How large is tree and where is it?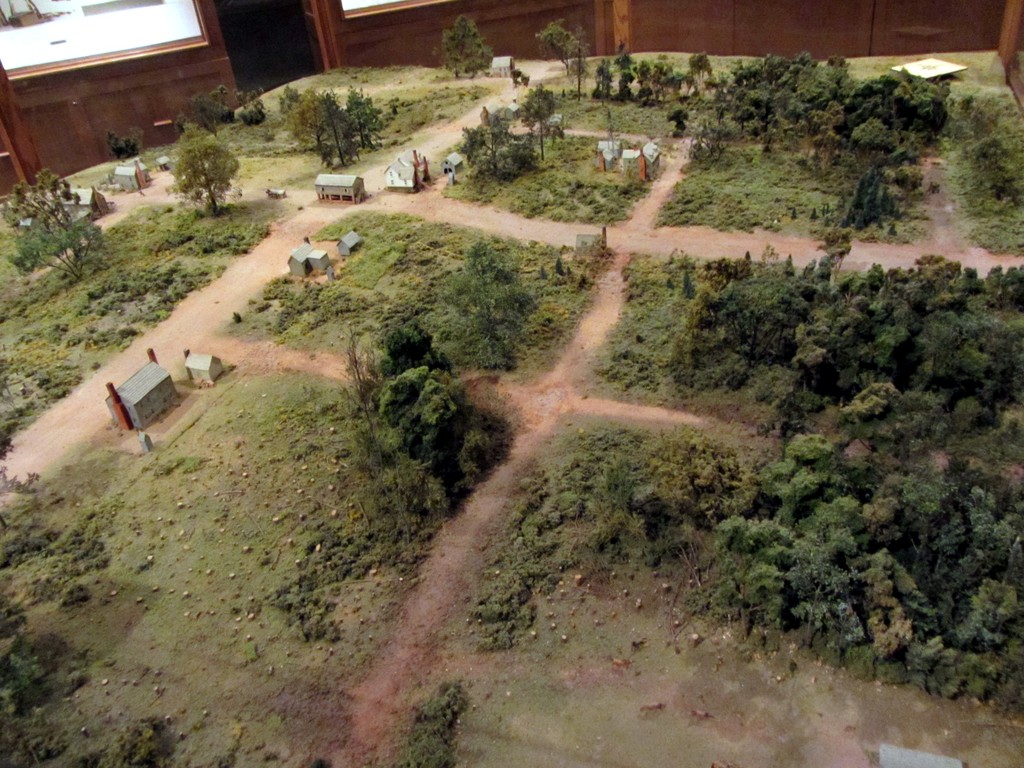
Bounding box: Rect(0, 168, 94, 284).
